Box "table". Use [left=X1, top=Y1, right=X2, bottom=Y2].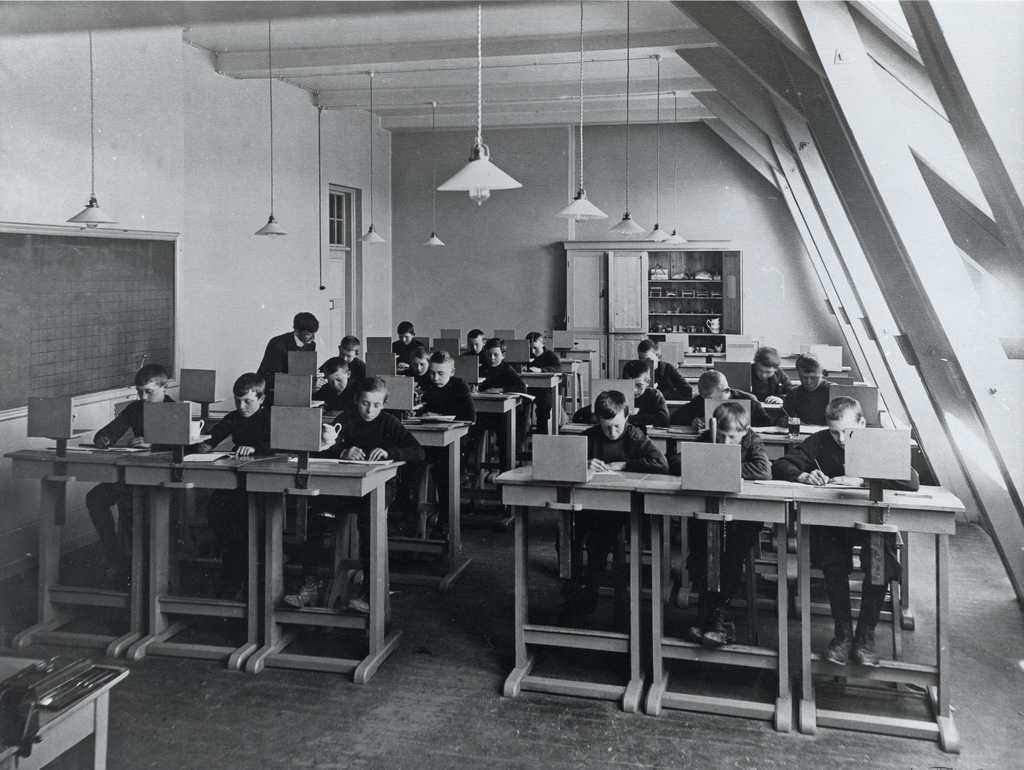
[left=555, top=353, right=595, bottom=418].
